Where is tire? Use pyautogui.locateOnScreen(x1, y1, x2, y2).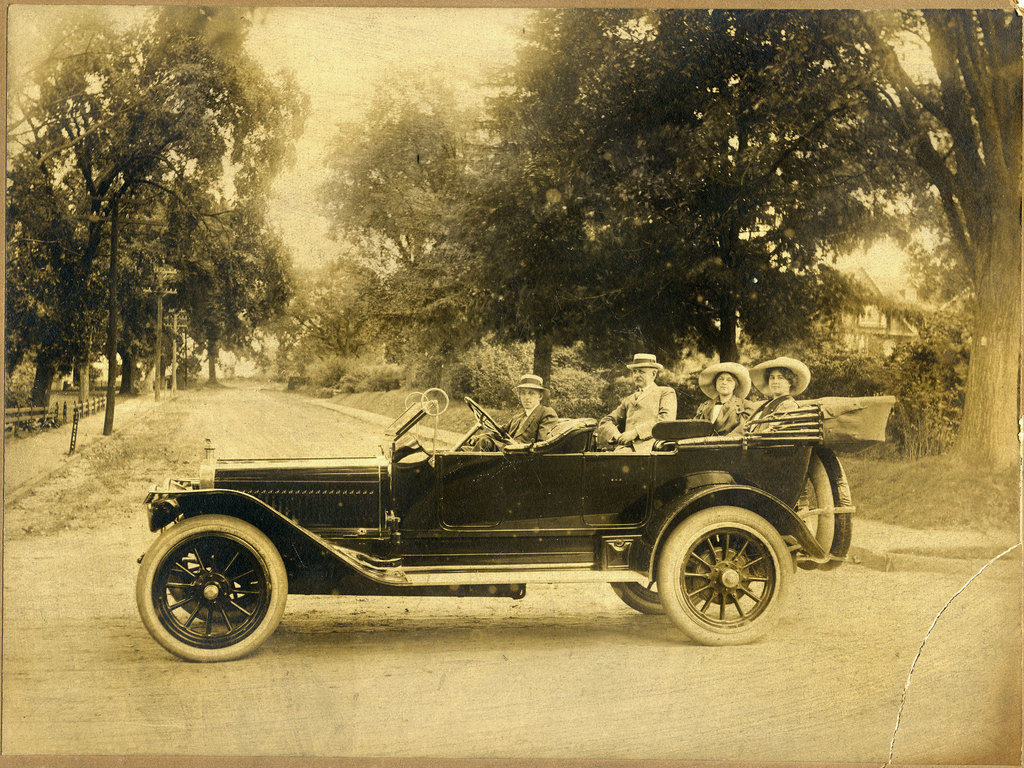
pyautogui.locateOnScreen(168, 507, 273, 626).
